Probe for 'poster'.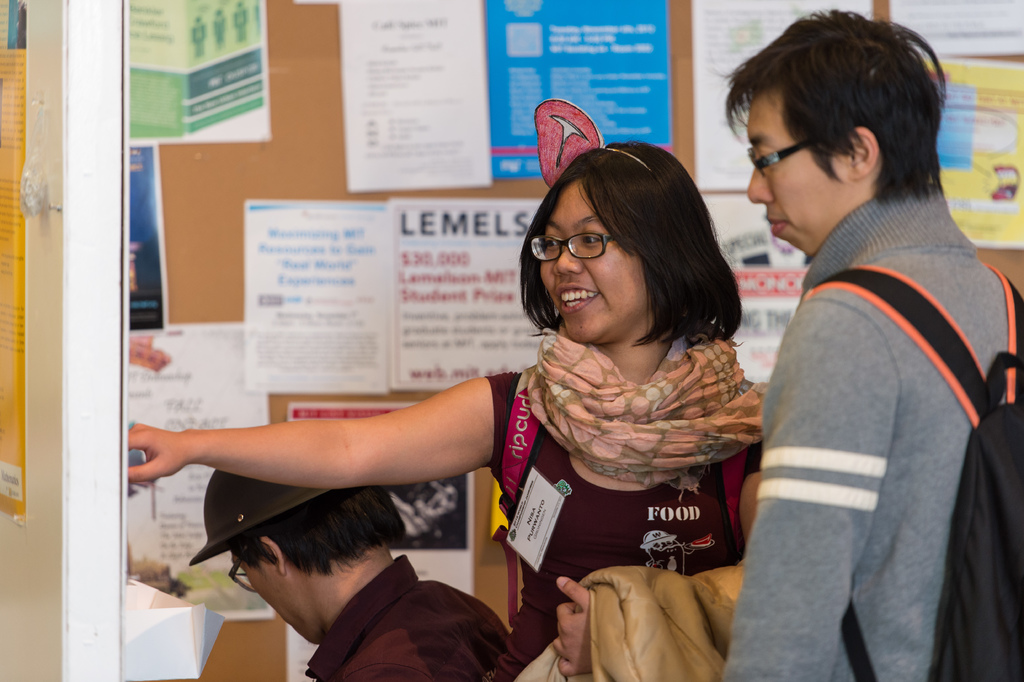
Probe result: [x1=279, y1=396, x2=474, y2=681].
